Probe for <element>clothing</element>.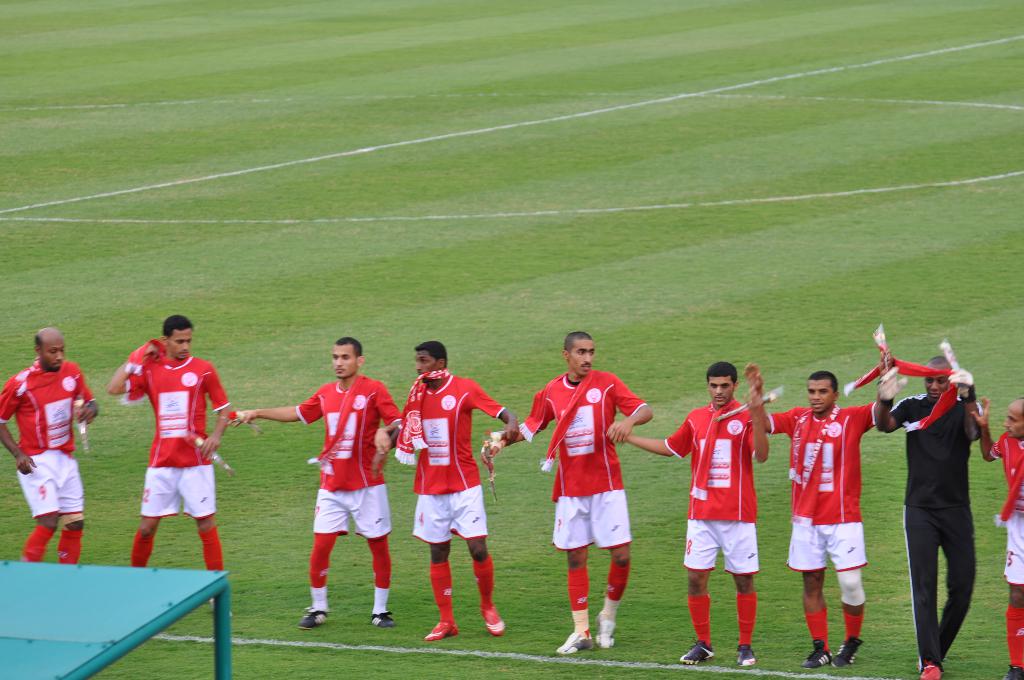
Probe result: [left=565, top=569, right=588, bottom=639].
